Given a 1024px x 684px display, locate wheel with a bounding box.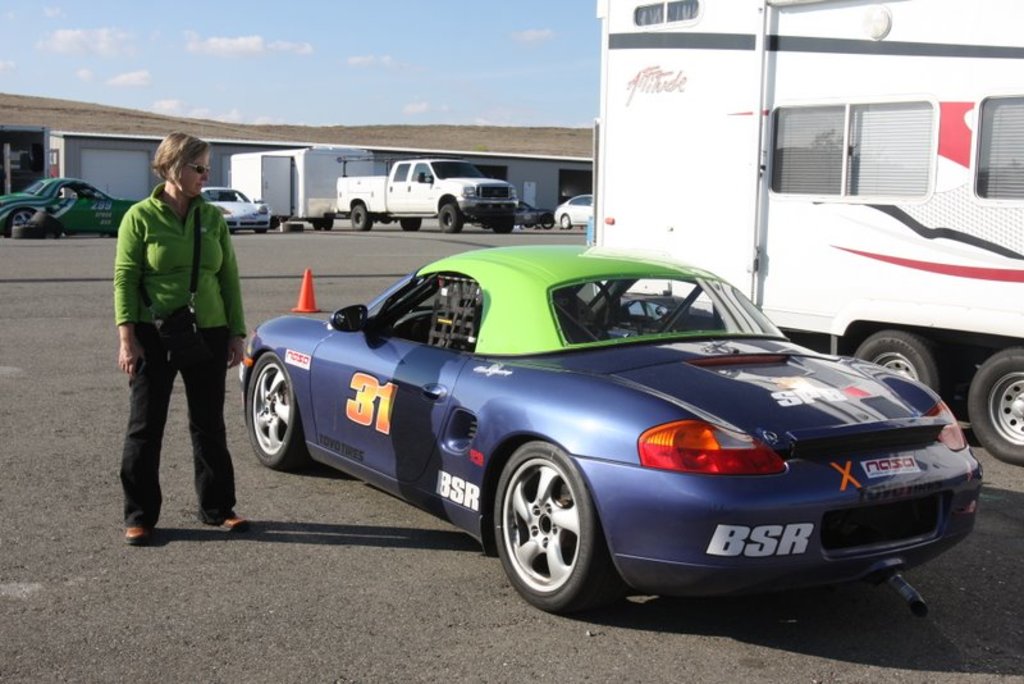
Located: (left=969, top=347, right=1023, bottom=466).
